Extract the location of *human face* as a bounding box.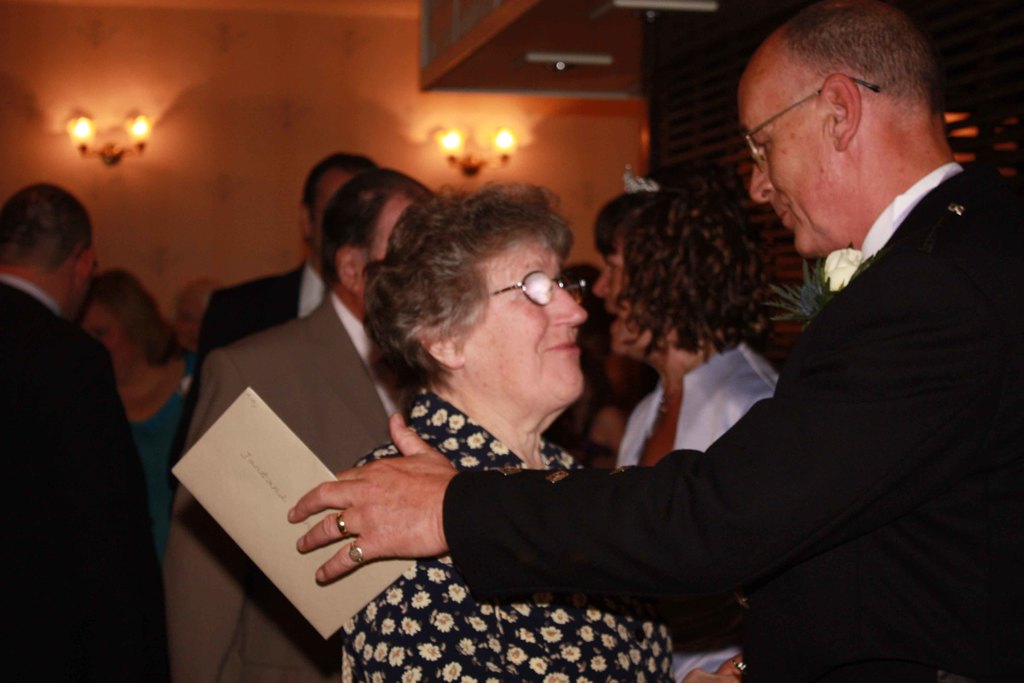
[465, 231, 590, 404].
